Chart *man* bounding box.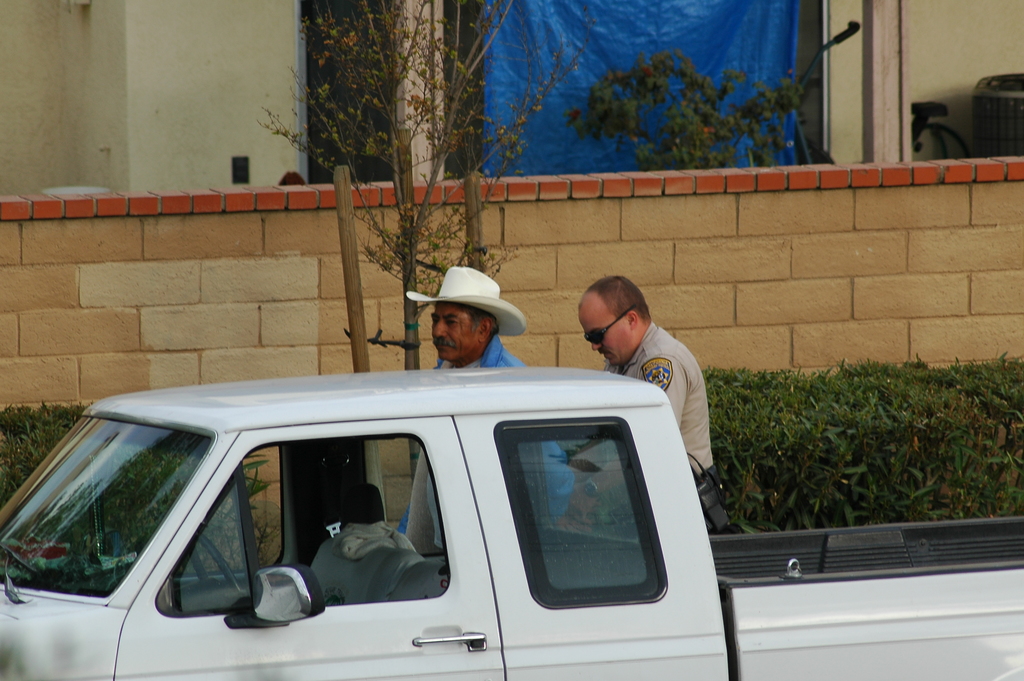
Charted: detection(394, 263, 578, 551).
